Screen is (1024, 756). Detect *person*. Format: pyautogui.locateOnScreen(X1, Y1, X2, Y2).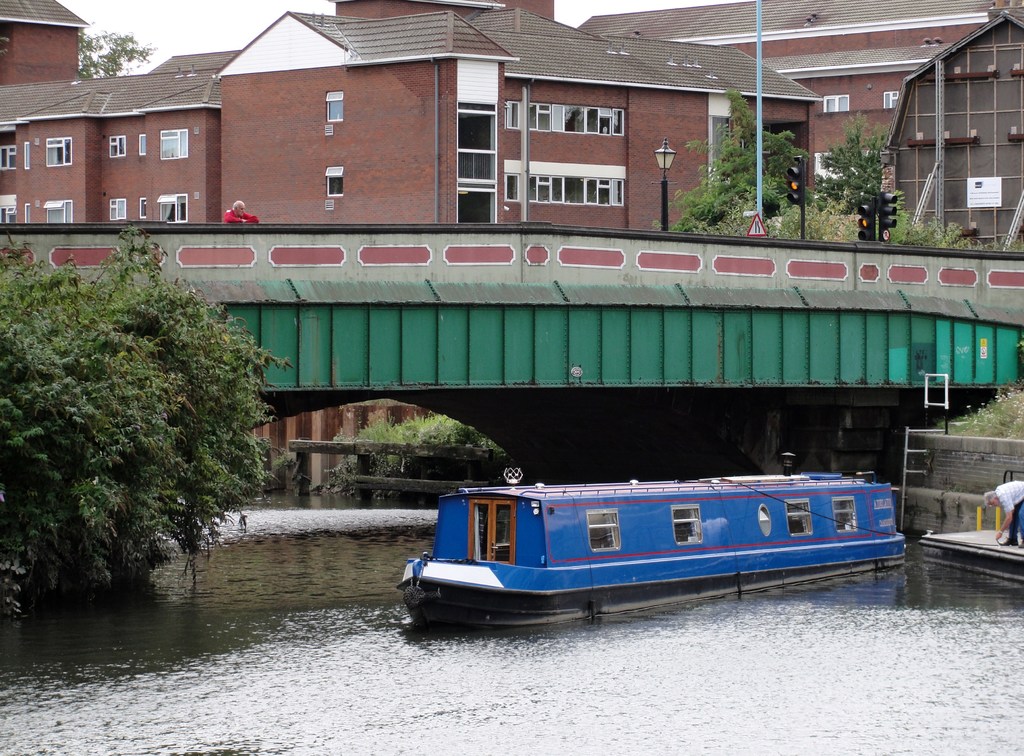
pyautogui.locateOnScreen(980, 476, 1023, 546).
